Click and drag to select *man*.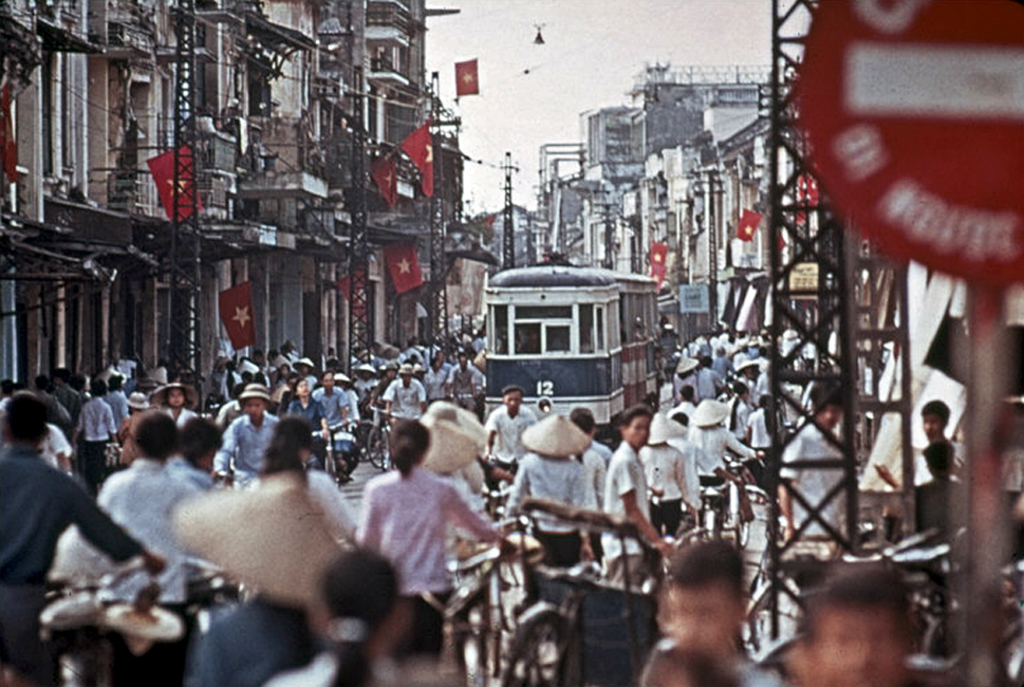
Selection: (693,400,758,519).
